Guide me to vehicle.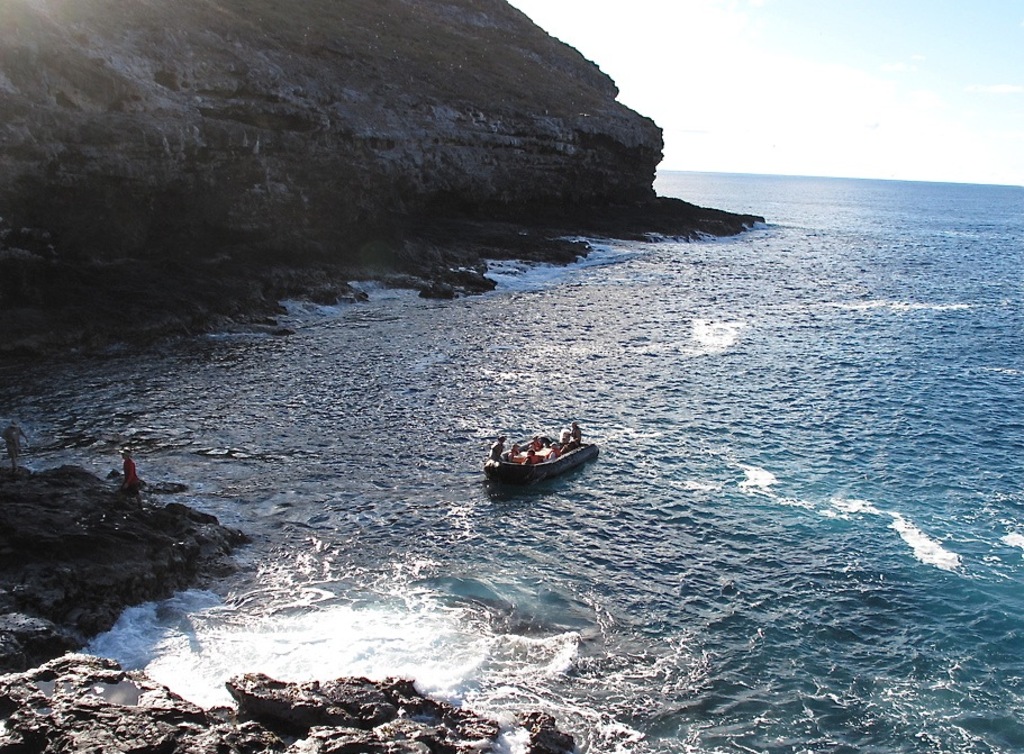
Guidance: <box>479,430,598,489</box>.
